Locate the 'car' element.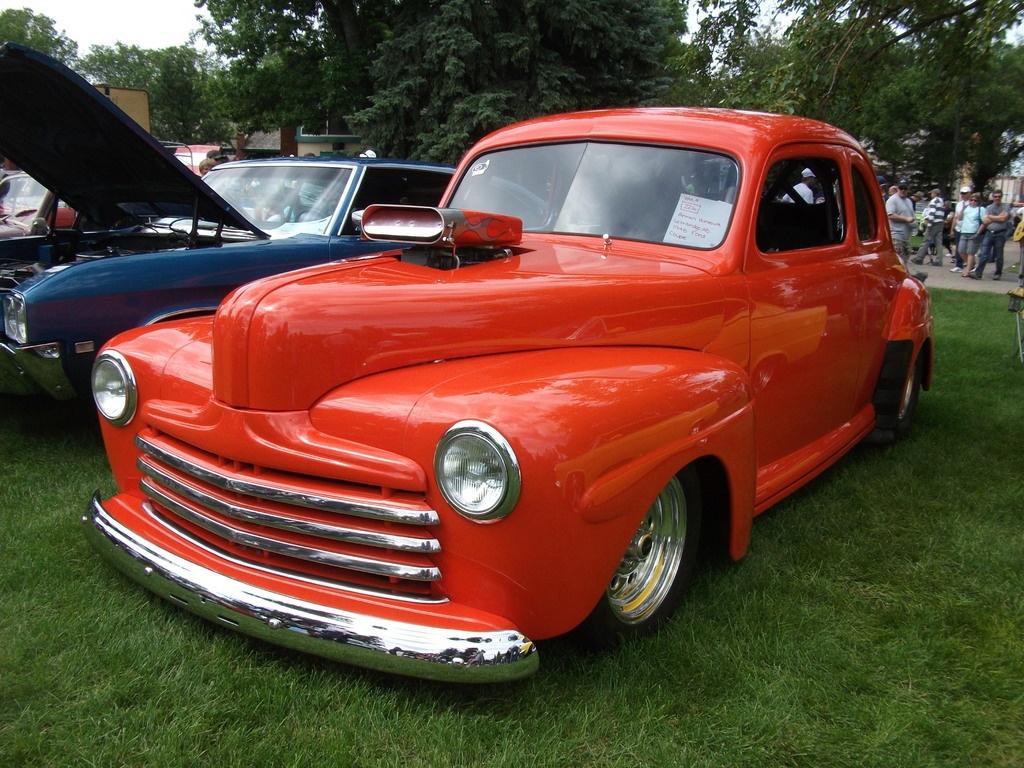
Element bbox: region(88, 104, 939, 694).
